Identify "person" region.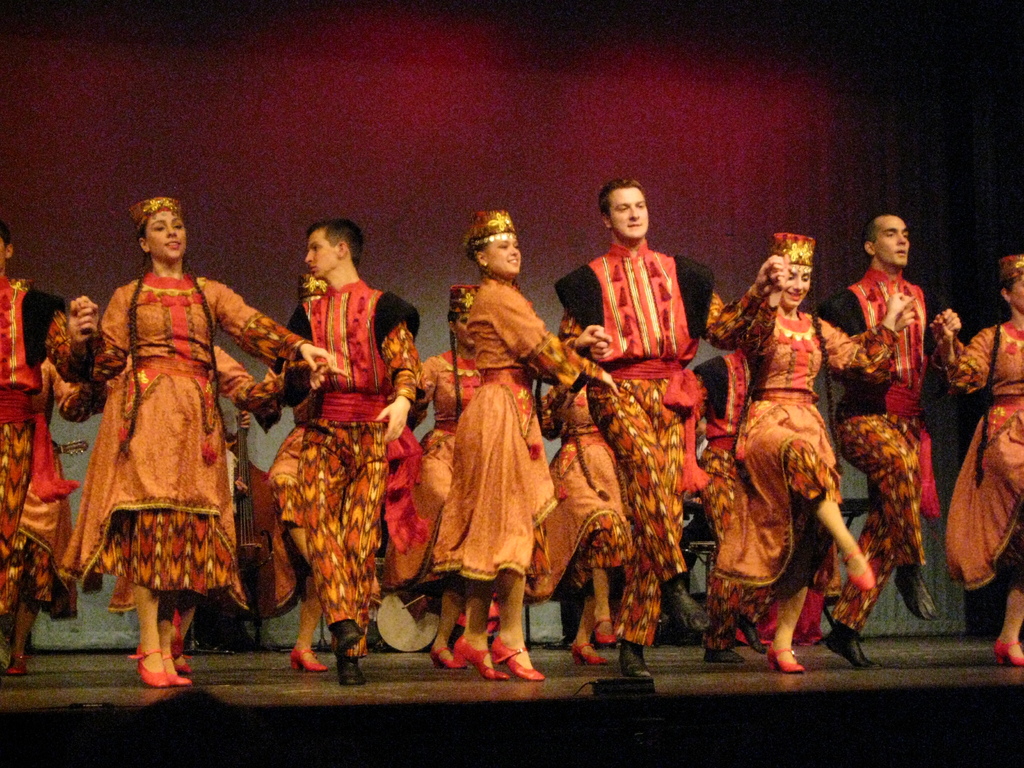
Region: [x1=76, y1=193, x2=351, y2=691].
